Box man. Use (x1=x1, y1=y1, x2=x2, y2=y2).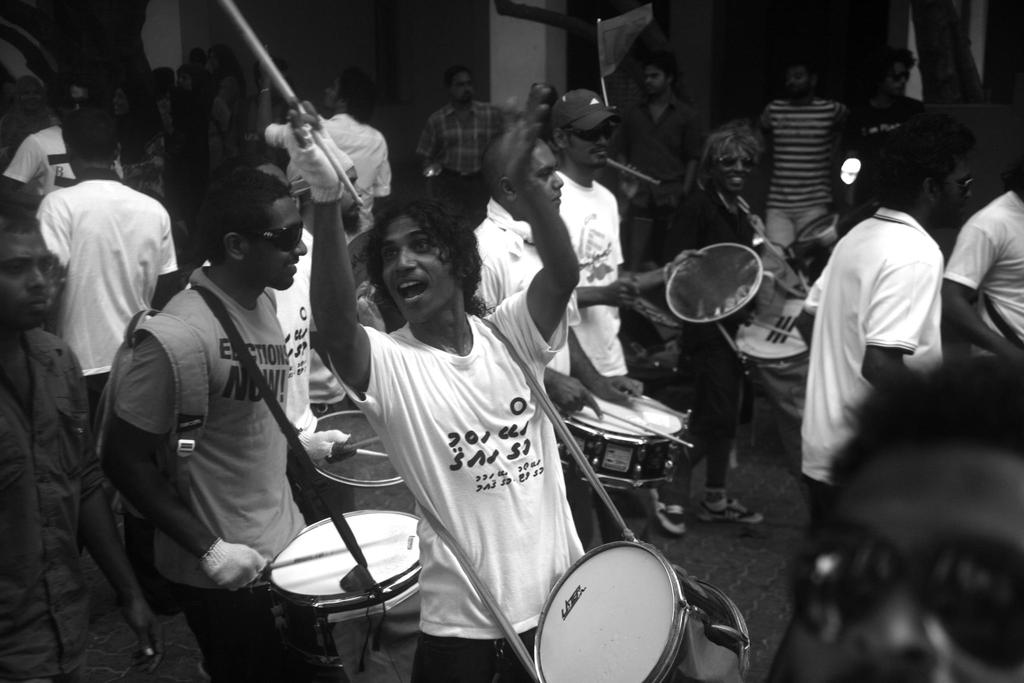
(x1=99, y1=168, x2=323, y2=682).
